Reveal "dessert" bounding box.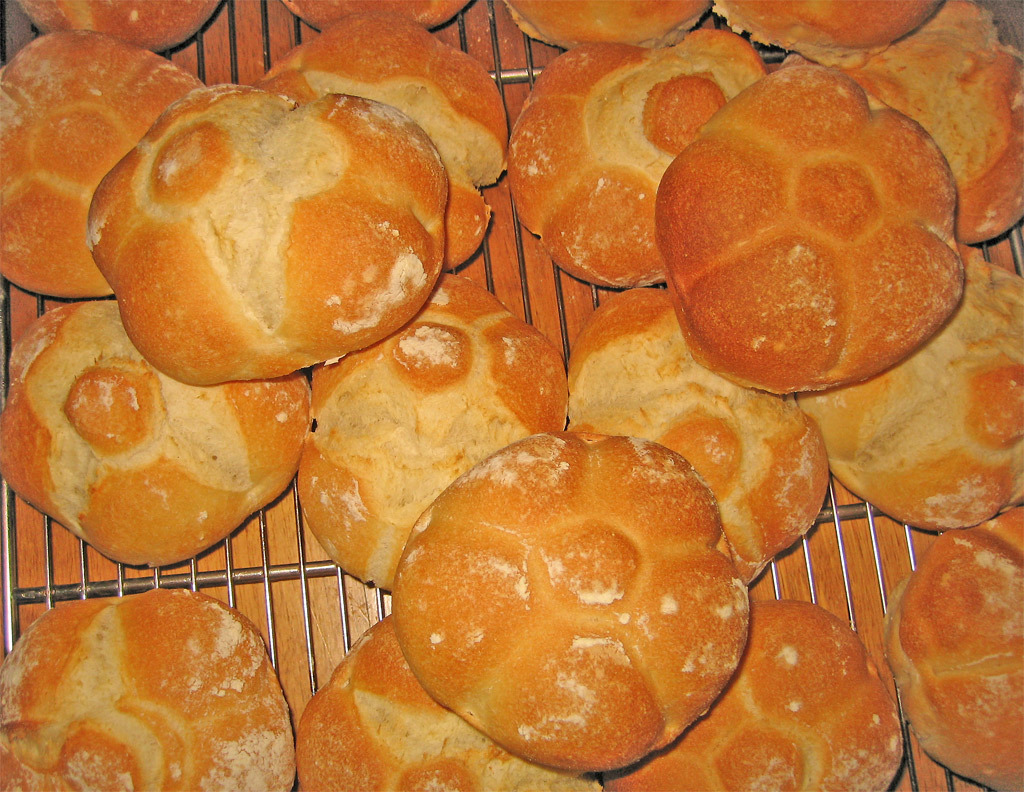
Revealed: bbox=(510, 27, 768, 289).
